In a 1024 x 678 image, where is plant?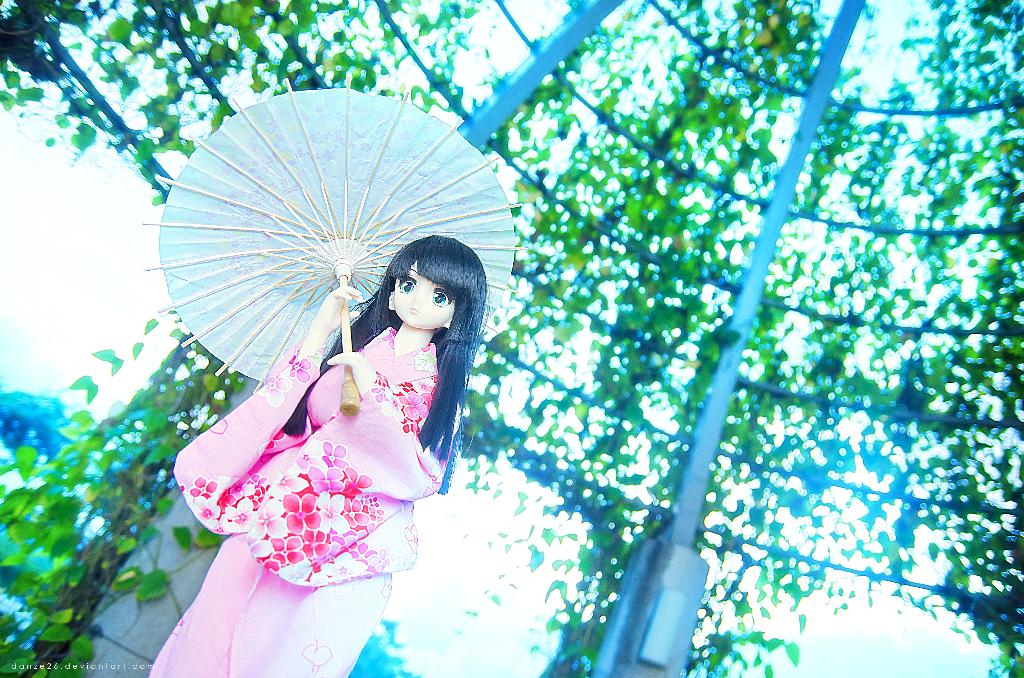
select_region(0, 303, 270, 677).
